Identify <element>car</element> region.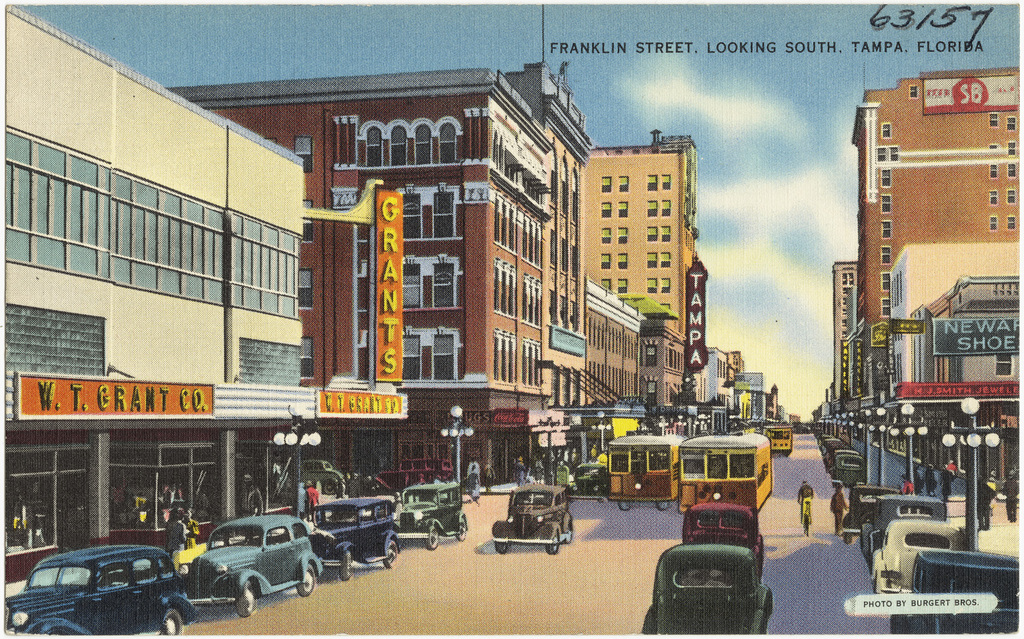
Region: (868, 518, 961, 602).
